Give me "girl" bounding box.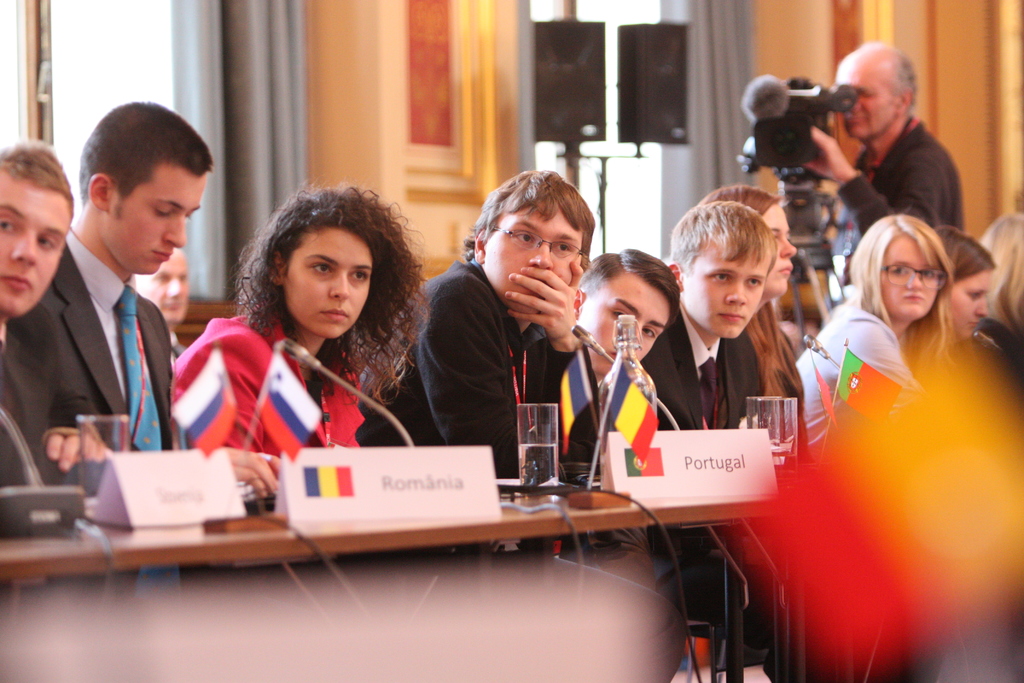
detection(159, 174, 427, 465).
